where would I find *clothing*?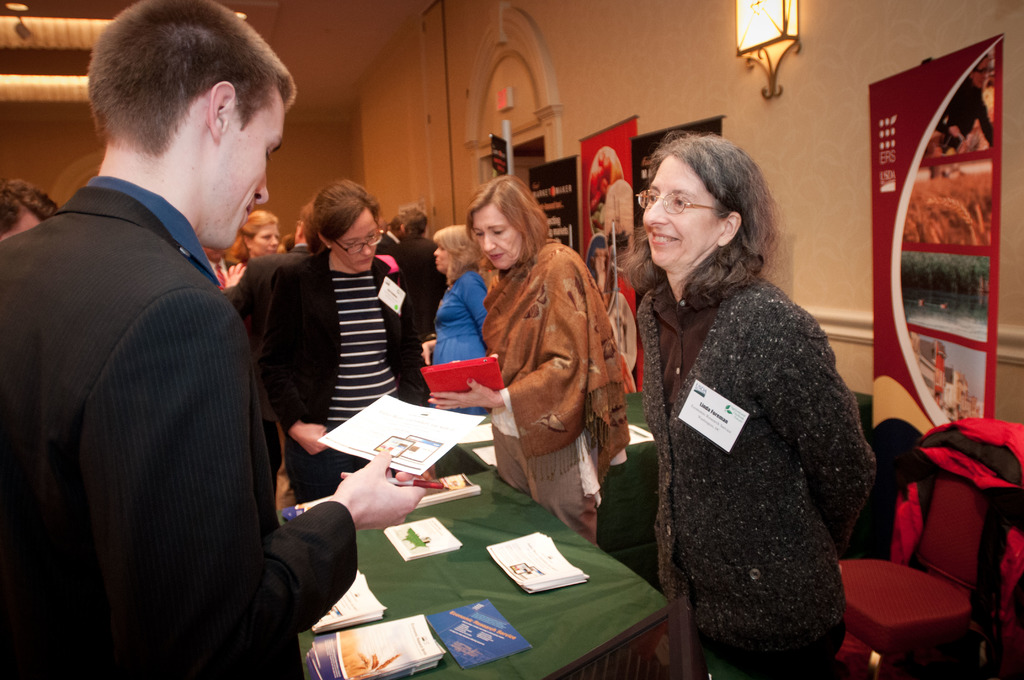
At bbox(472, 234, 630, 549).
